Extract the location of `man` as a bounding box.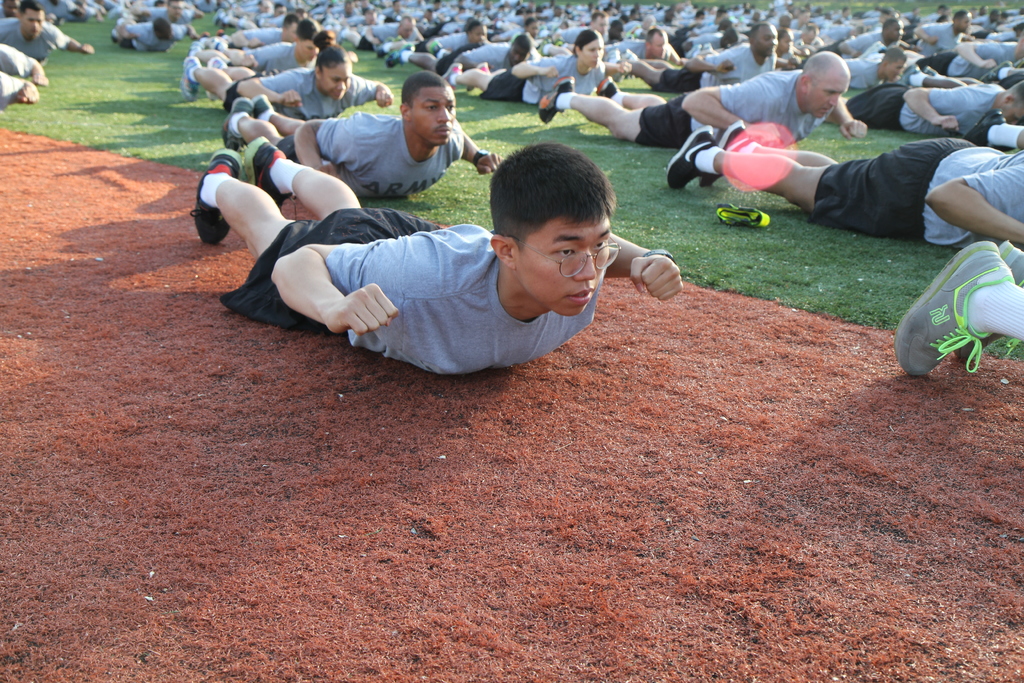
[844,78,1023,143].
